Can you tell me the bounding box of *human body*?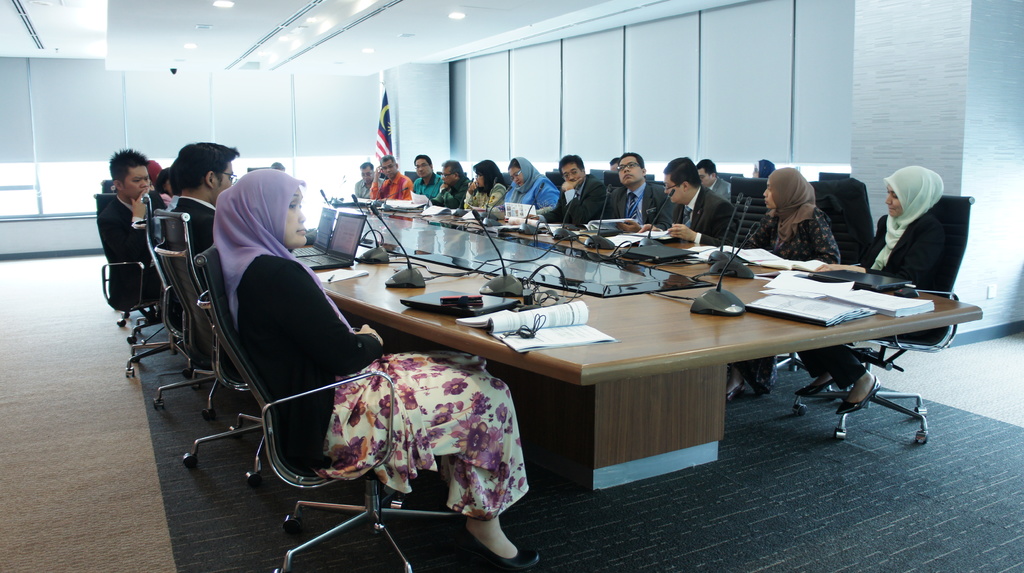
[209, 170, 528, 559].
